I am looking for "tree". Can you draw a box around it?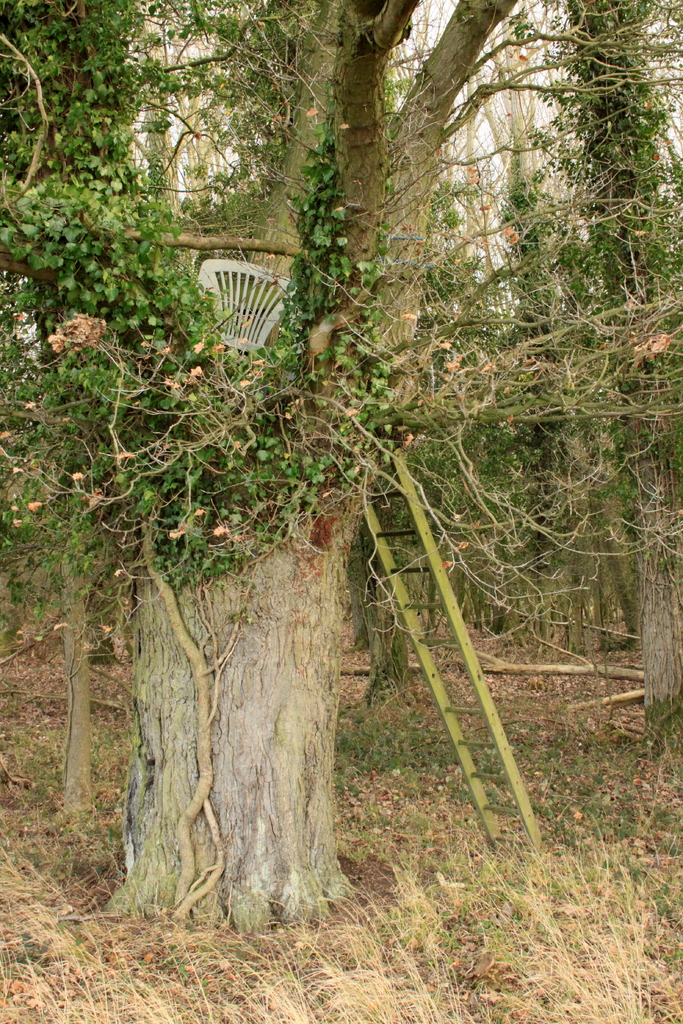
Sure, the bounding box is rect(409, 125, 567, 582).
